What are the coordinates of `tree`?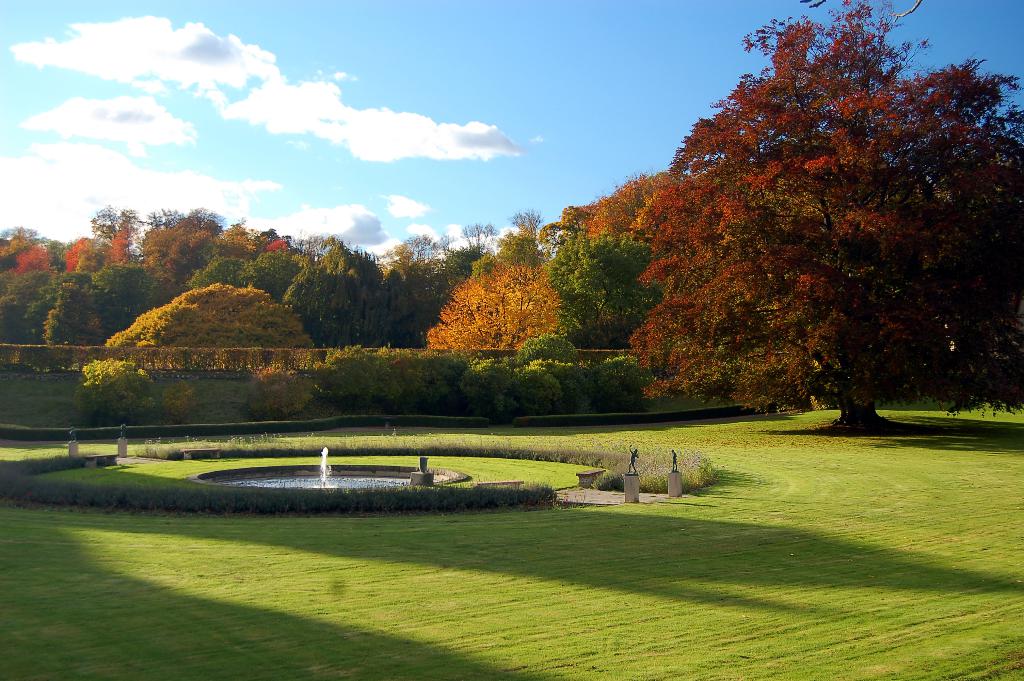
box=[0, 274, 29, 335].
